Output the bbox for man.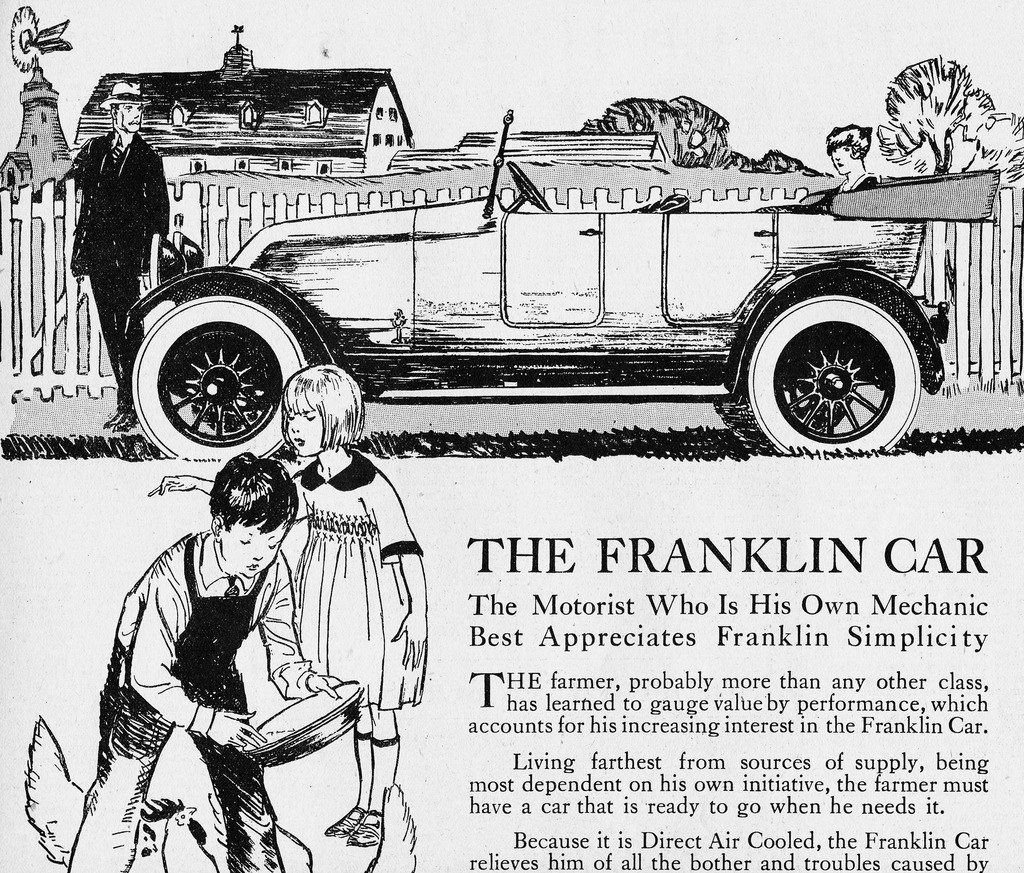
locate(49, 72, 170, 435).
